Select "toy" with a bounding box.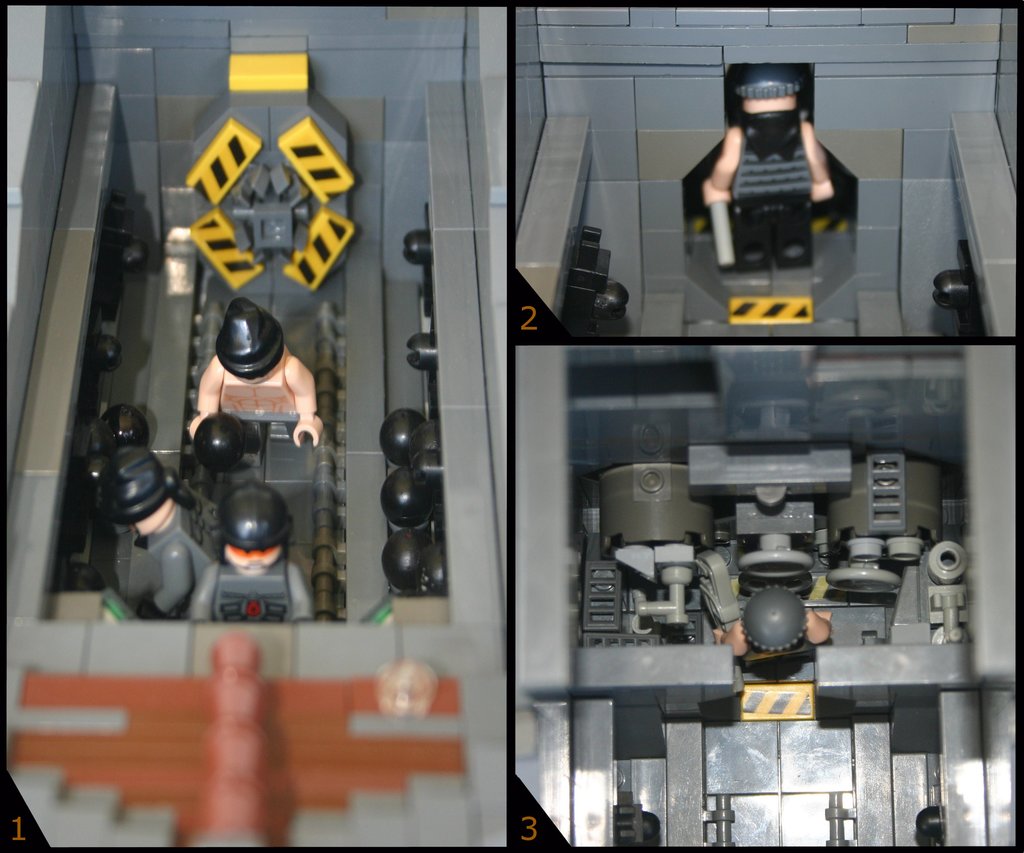
(x1=184, y1=298, x2=321, y2=444).
